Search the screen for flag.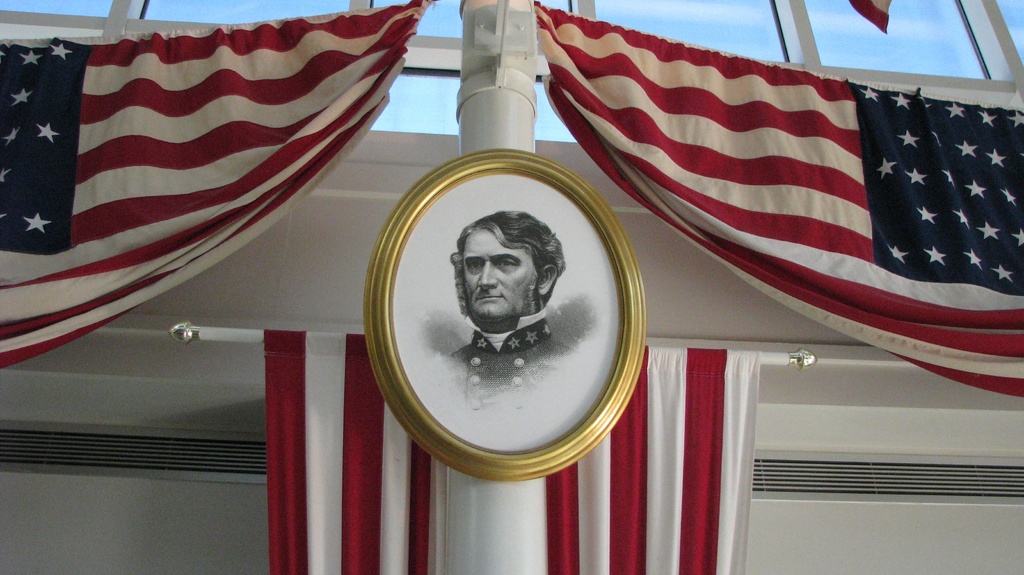
Found at select_region(538, 0, 1023, 399).
